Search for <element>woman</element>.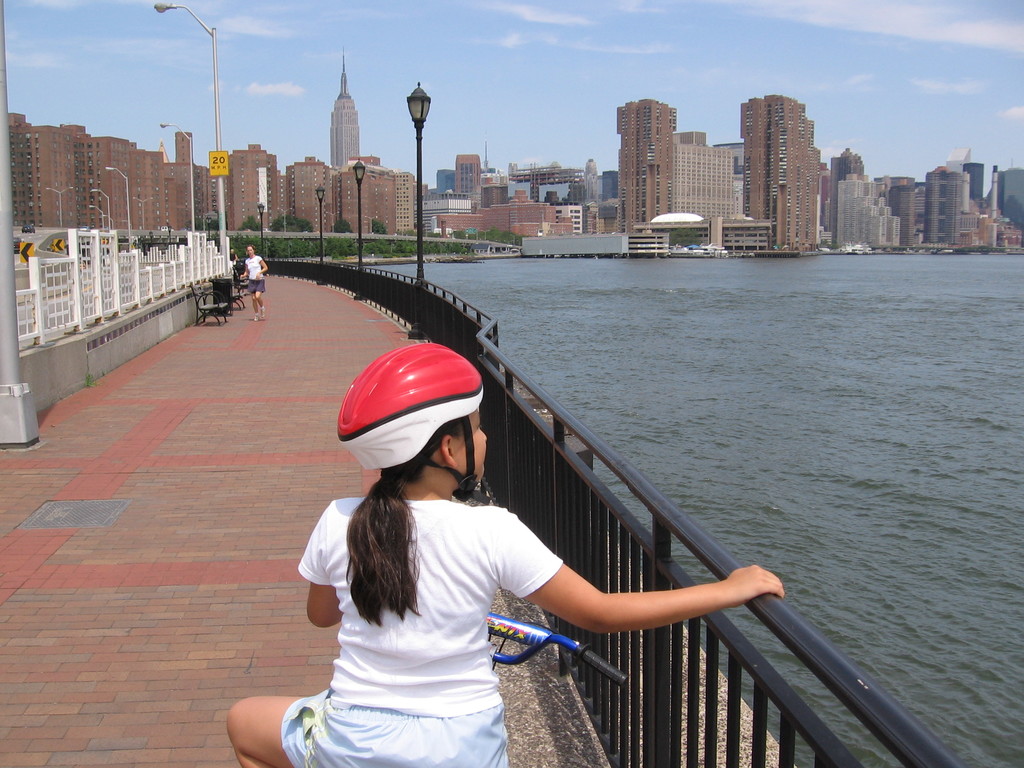
Found at l=237, t=243, r=269, b=320.
